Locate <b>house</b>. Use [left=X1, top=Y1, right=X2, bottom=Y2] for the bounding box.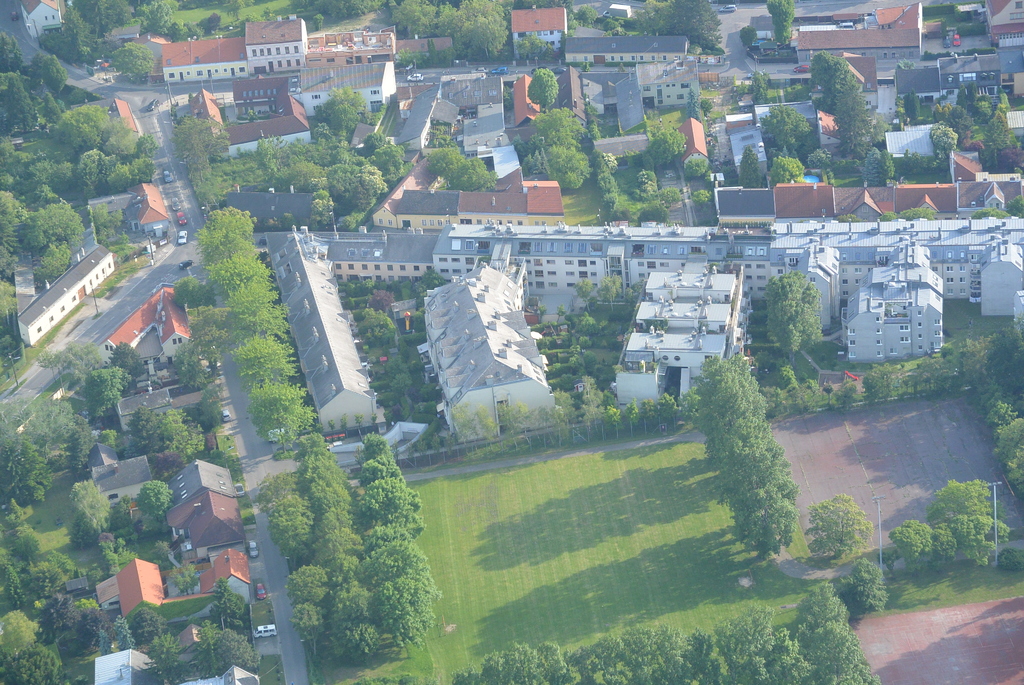
[left=514, top=62, right=547, bottom=126].
